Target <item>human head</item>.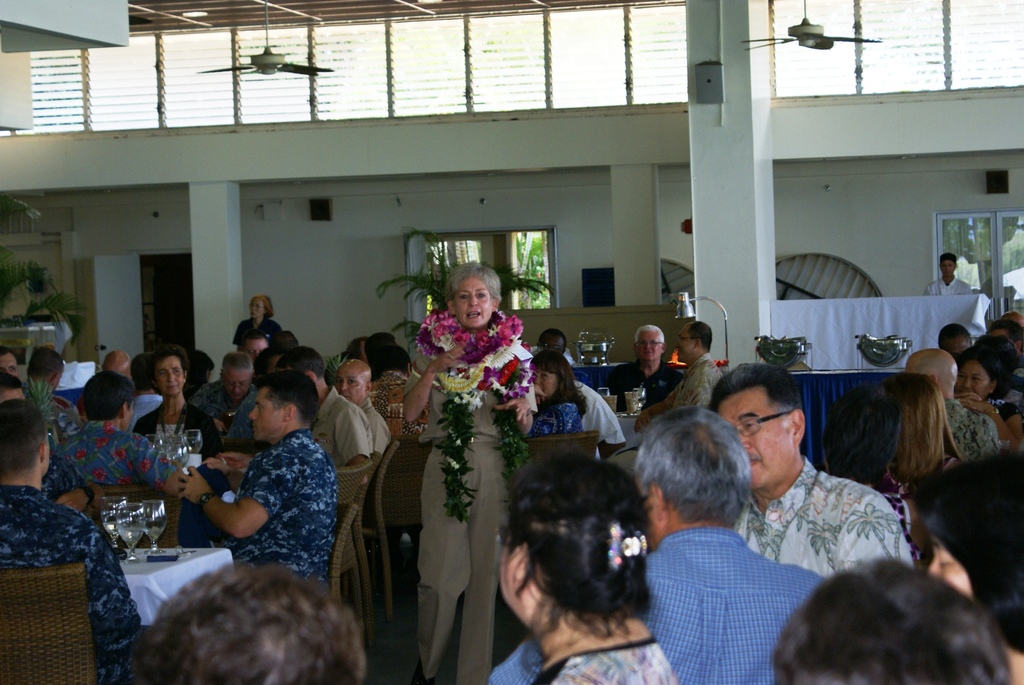
Target region: box=[954, 348, 1011, 398].
